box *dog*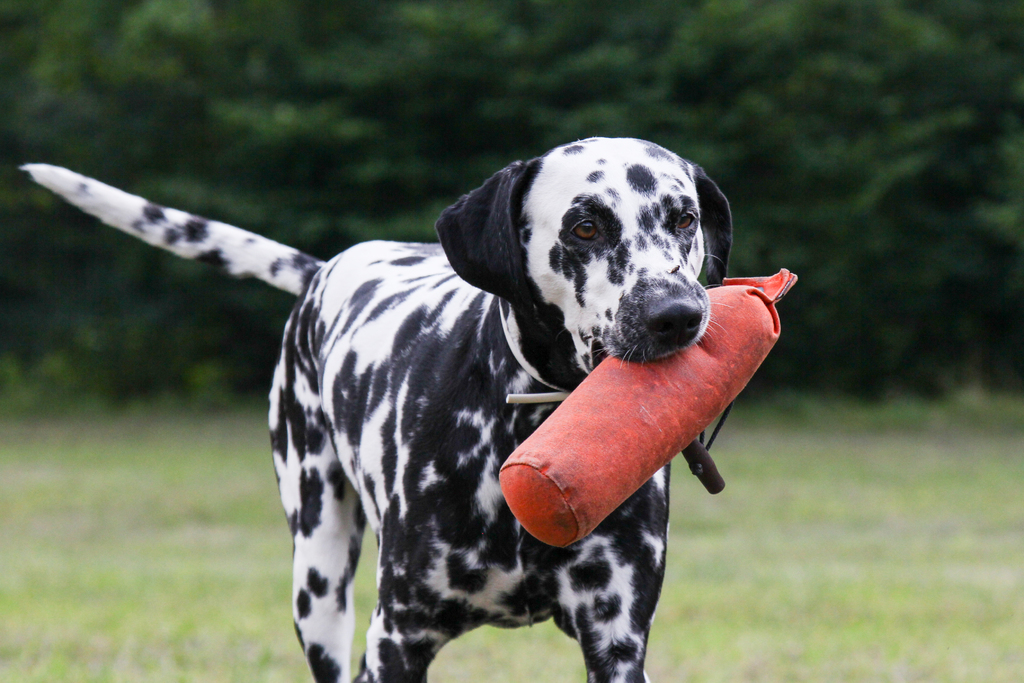
x1=14 y1=132 x2=735 y2=682
